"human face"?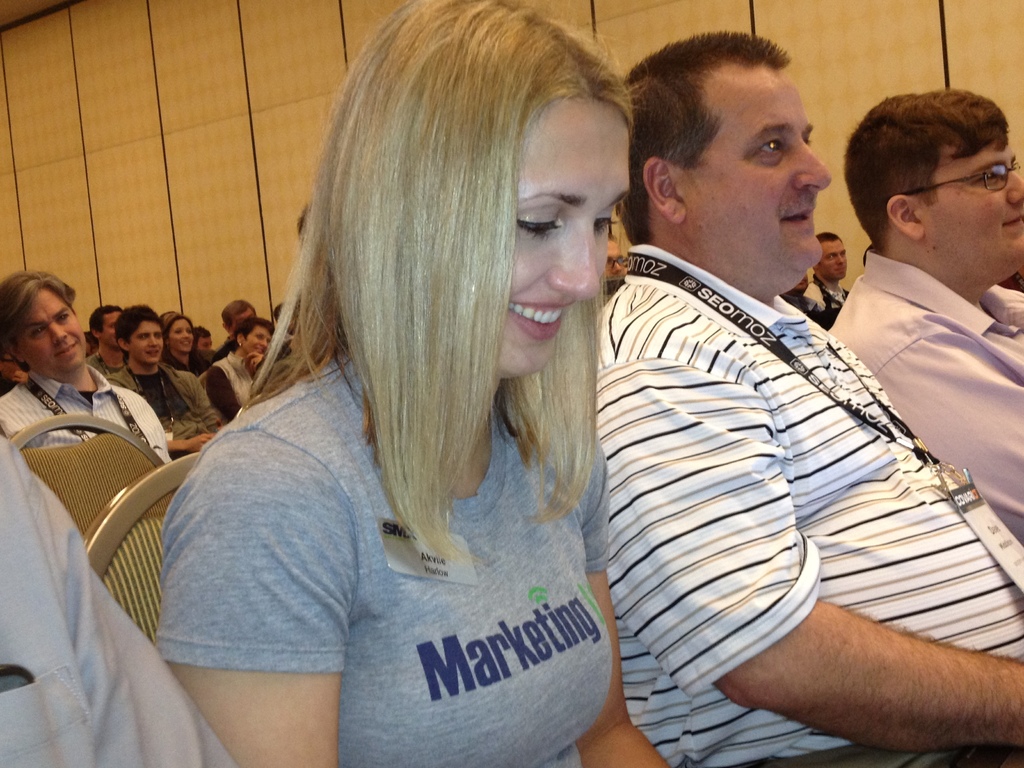
bbox(922, 143, 1023, 280)
